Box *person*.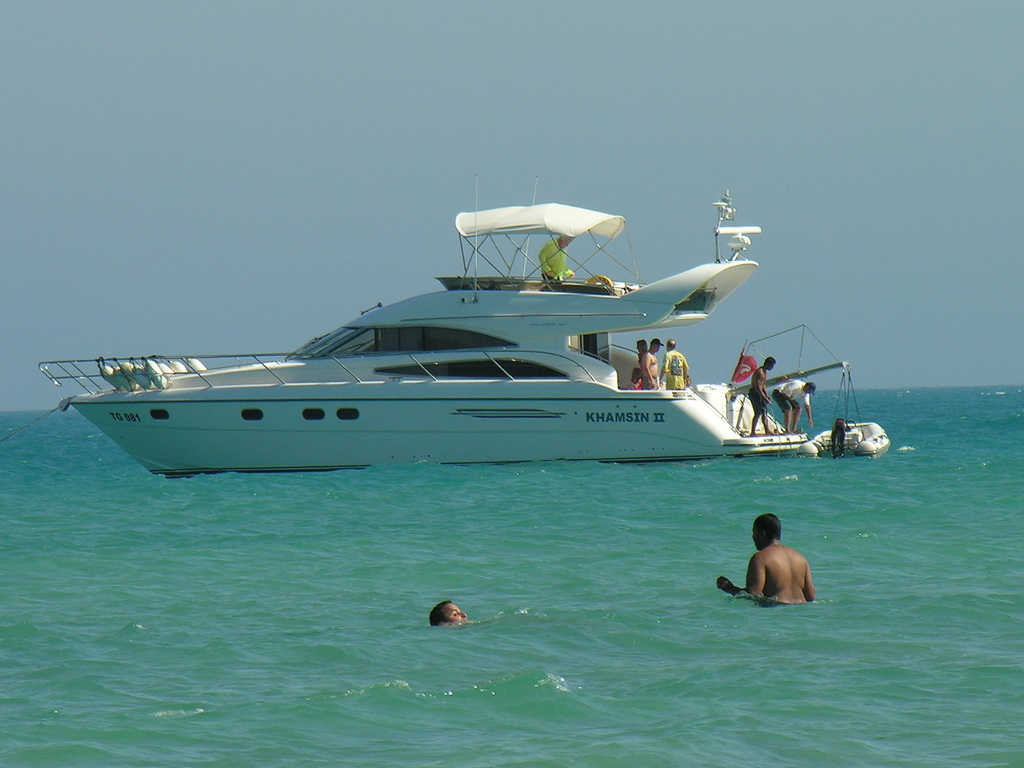
detection(433, 602, 484, 634).
